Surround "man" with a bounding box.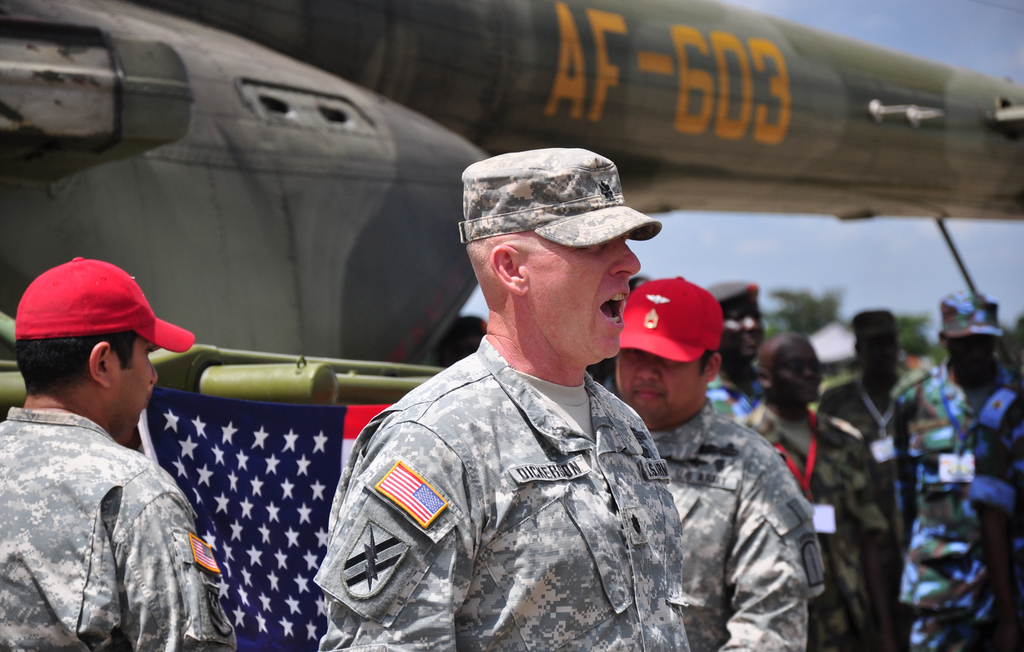
{"left": 813, "top": 311, "right": 913, "bottom": 651}.
